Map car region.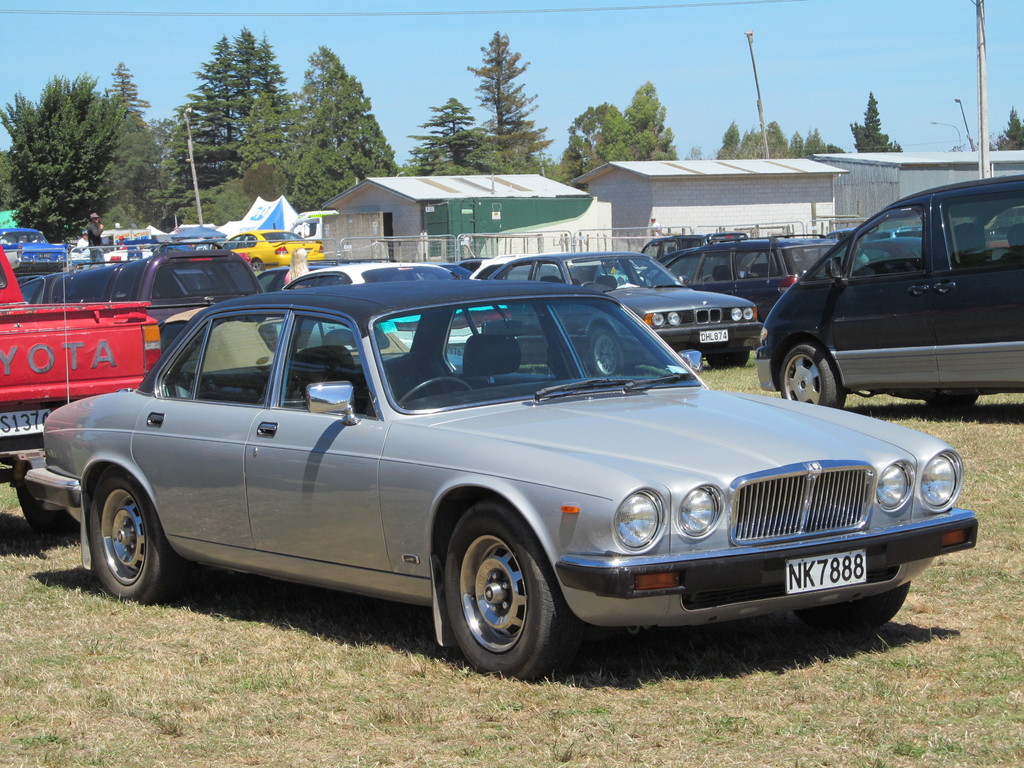
Mapped to 660/239/840/349.
